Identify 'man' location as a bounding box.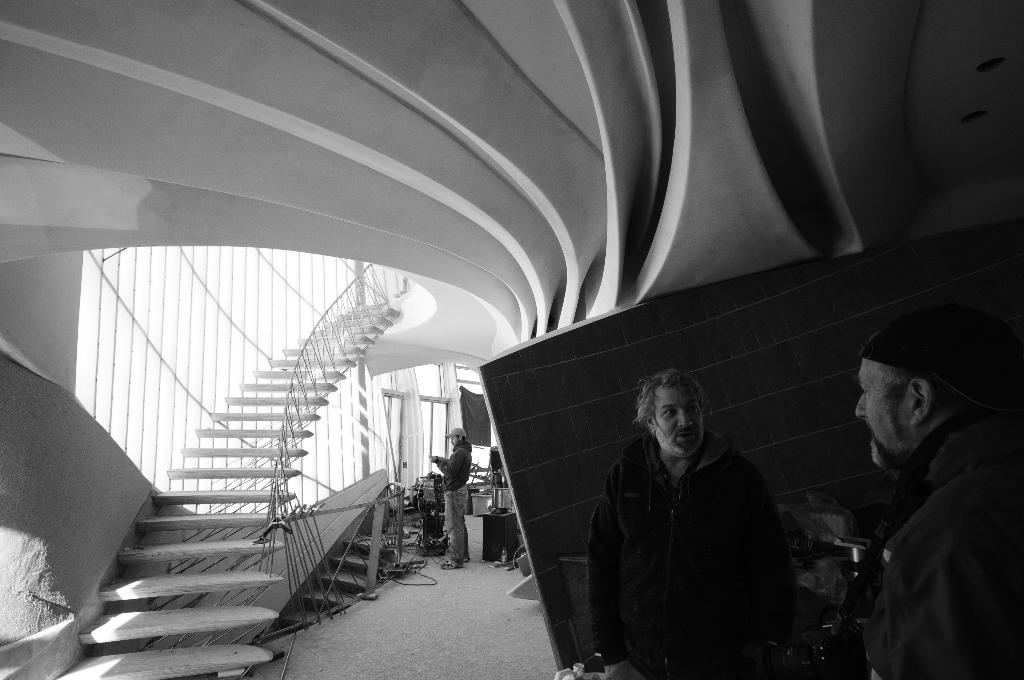
(432, 425, 474, 575).
